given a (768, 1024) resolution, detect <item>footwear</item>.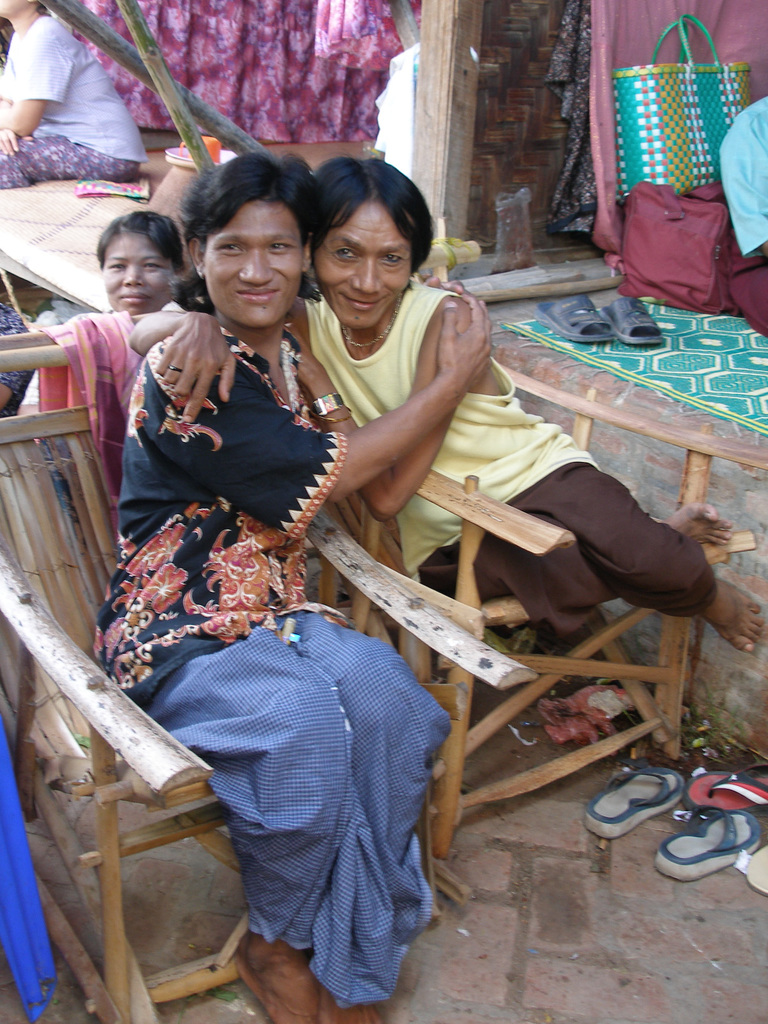
[x1=532, y1=288, x2=615, y2=344].
